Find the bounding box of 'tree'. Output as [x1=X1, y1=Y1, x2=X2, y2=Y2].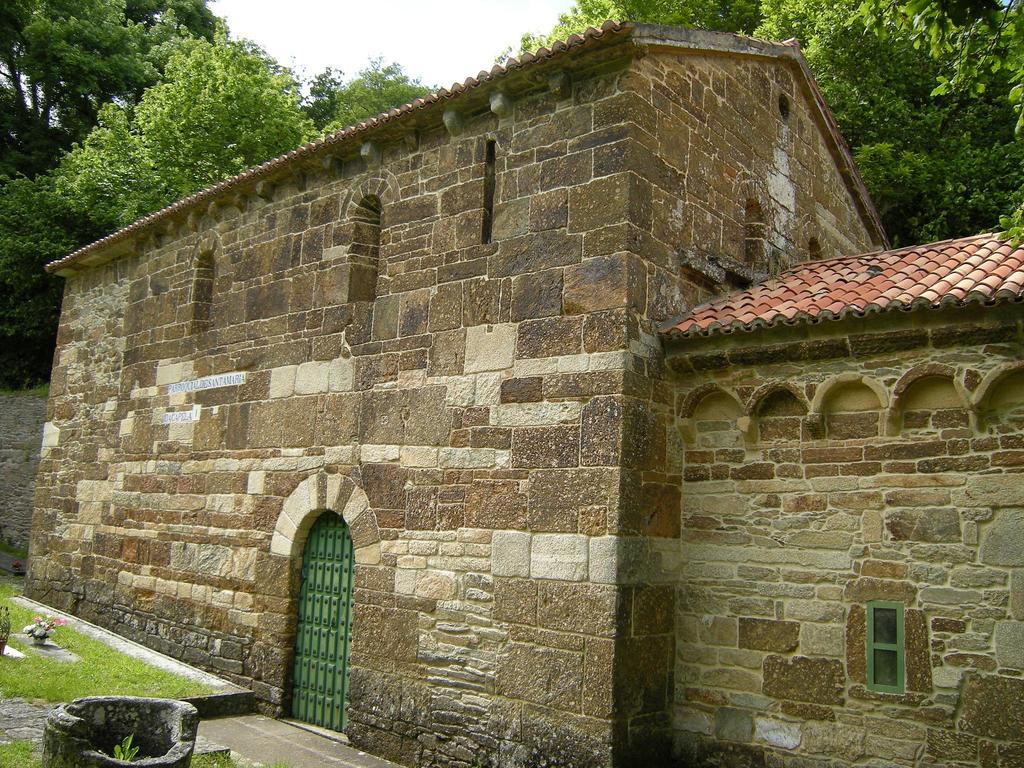
[x1=0, y1=170, x2=72, y2=346].
